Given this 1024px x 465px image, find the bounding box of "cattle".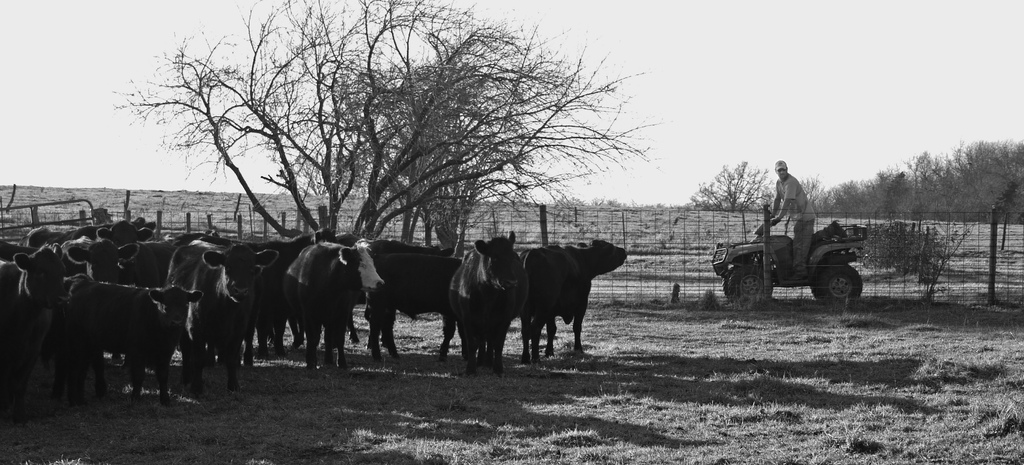
[left=365, top=251, right=454, bottom=359].
